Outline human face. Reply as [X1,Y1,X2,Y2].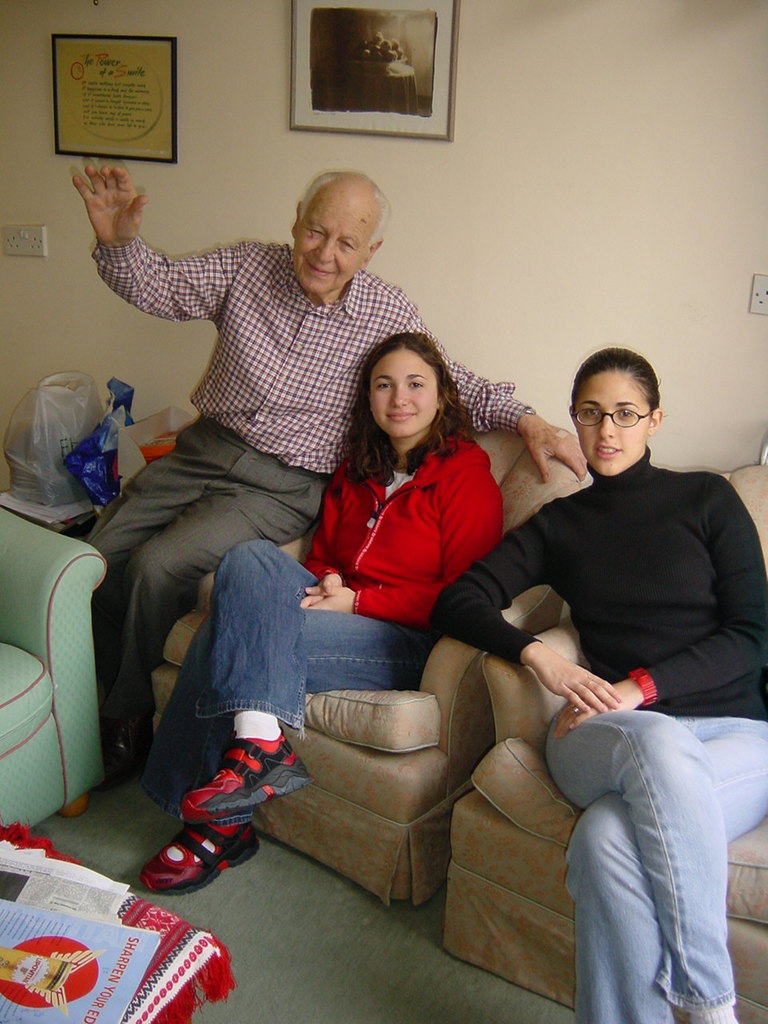
[297,186,369,292].
